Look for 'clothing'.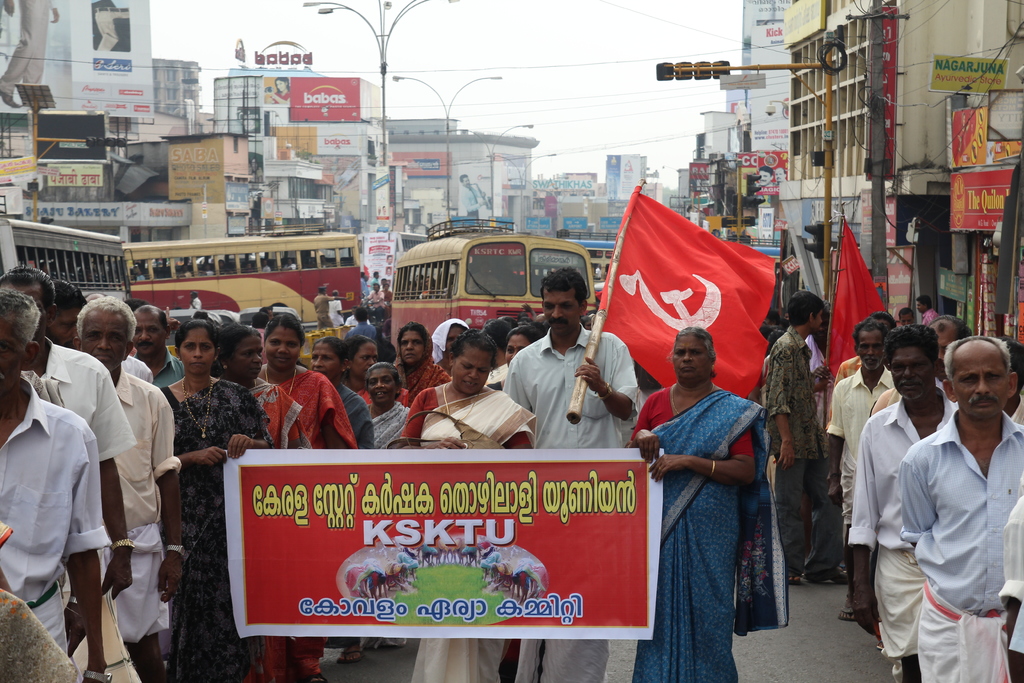
Found: 0:0:47:100.
